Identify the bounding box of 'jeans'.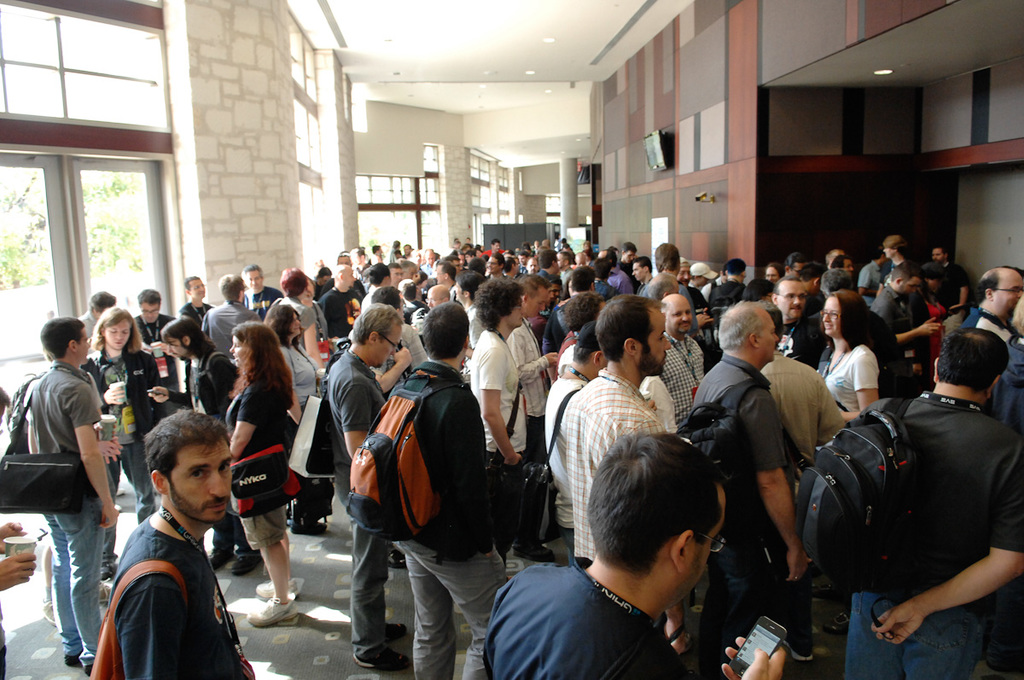
(106, 443, 147, 572).
